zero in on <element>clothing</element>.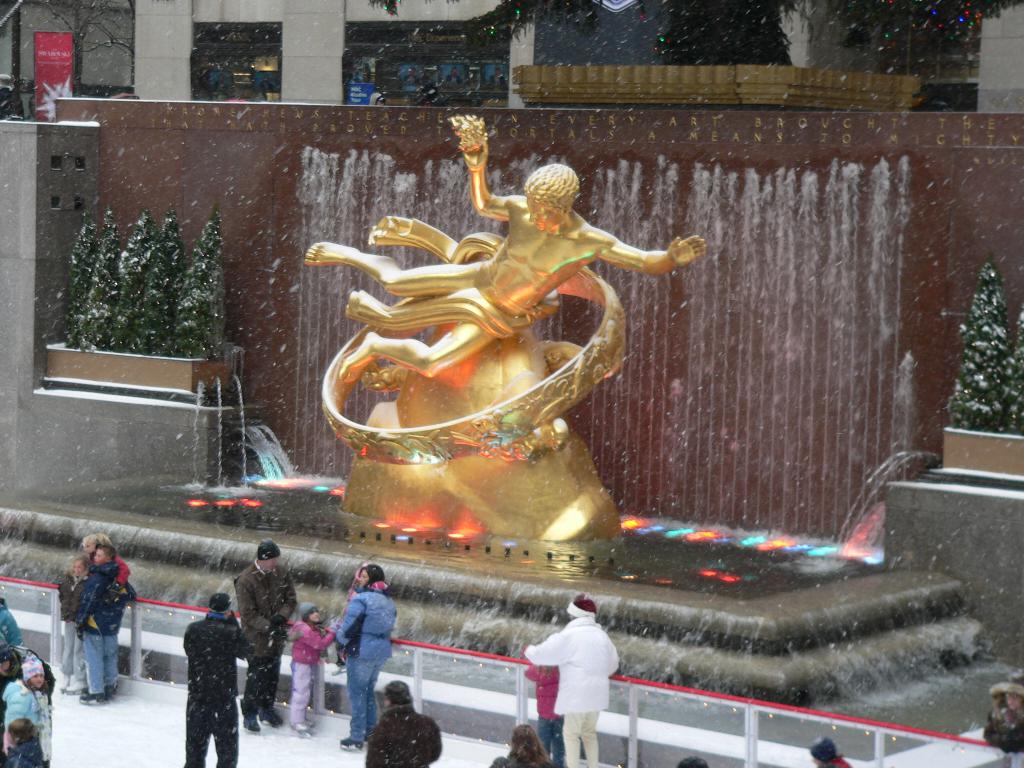
Zeroed in: 527 616 623 738.
